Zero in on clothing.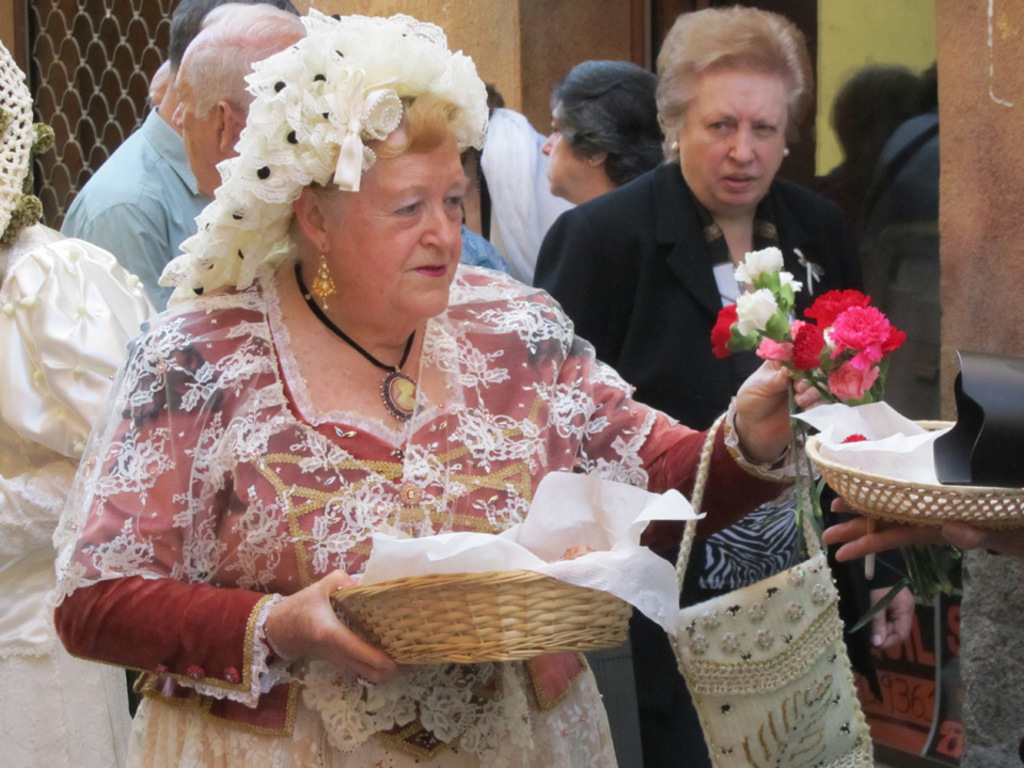
Zeroed in: left=533, top=151, right=867, bottom=767.
